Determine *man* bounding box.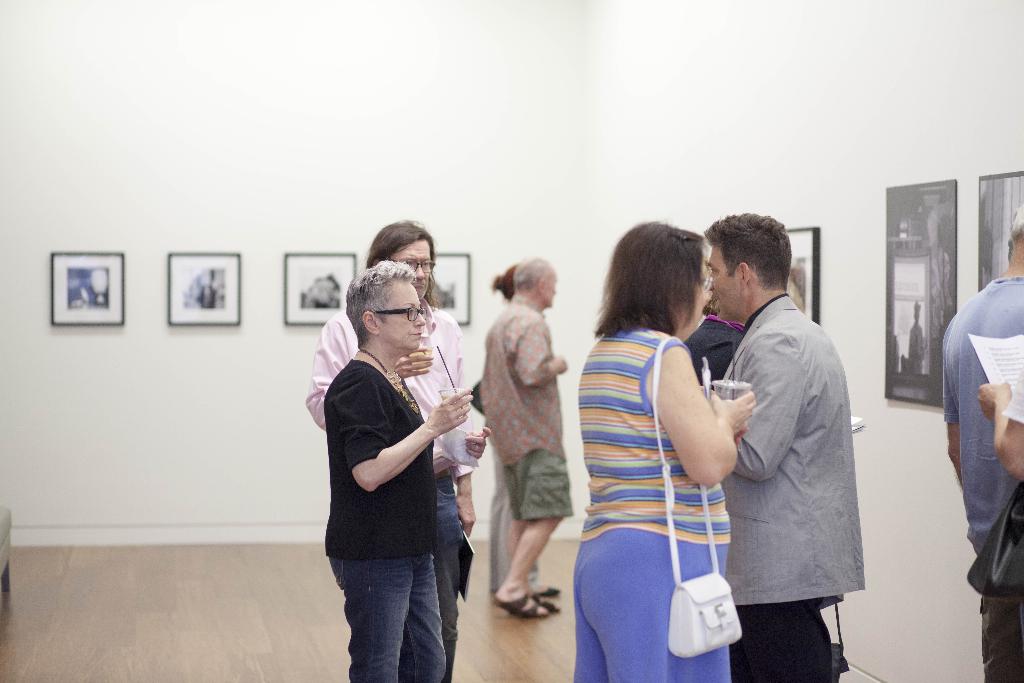
Determined: locate(474, 258, 573, 616).
